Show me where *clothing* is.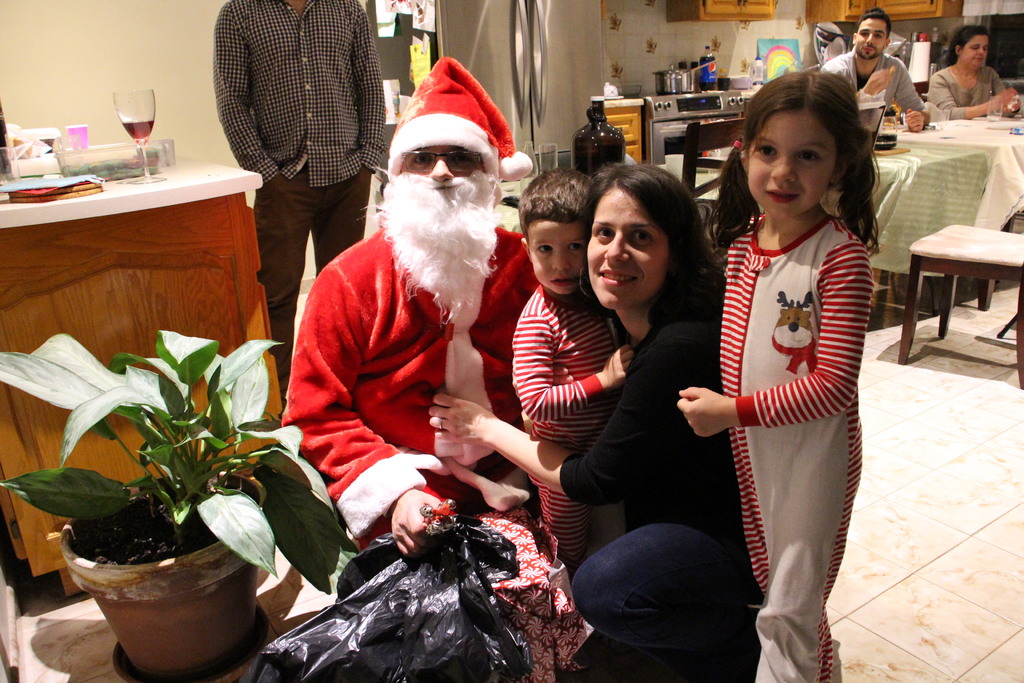
*clothing* is at [720, 211, 865, 682].
